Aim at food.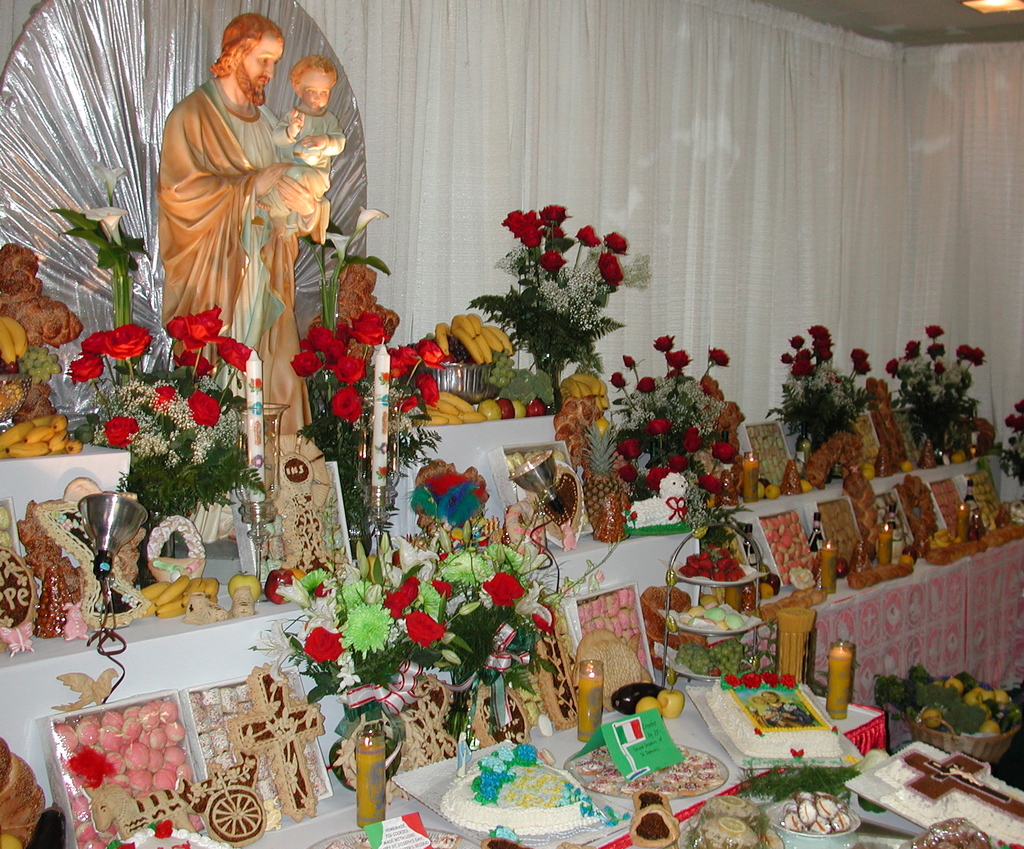
Aimed at (625, 471, 694, 533).
